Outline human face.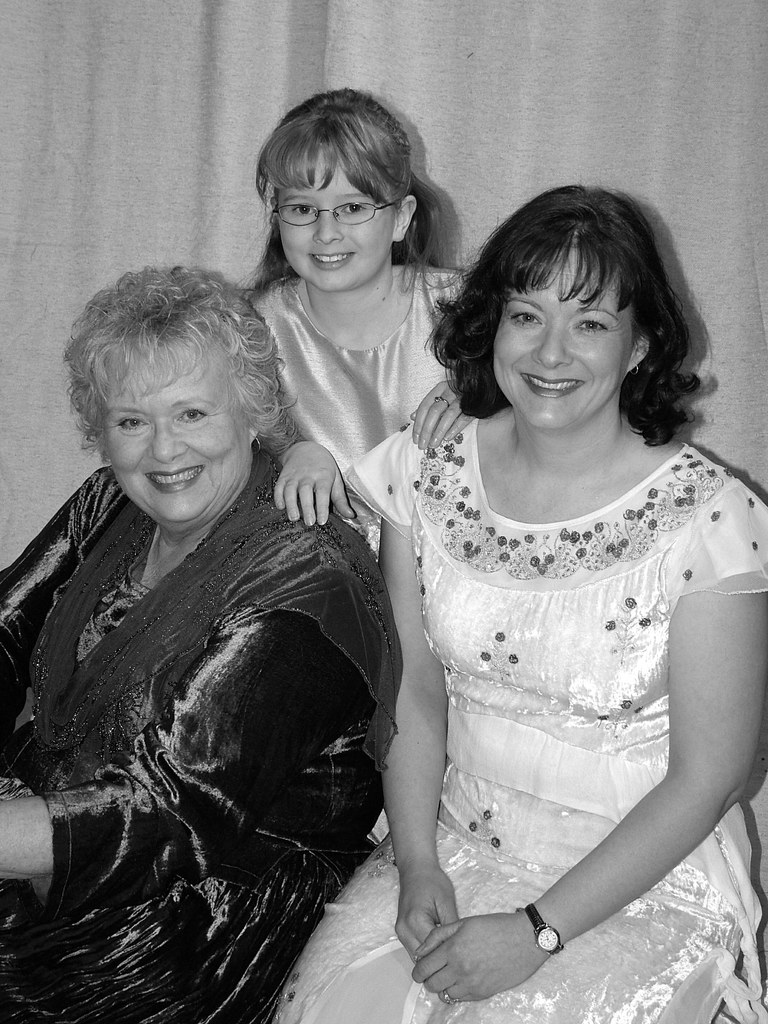
Outline: [278, 144, 404, 288].
